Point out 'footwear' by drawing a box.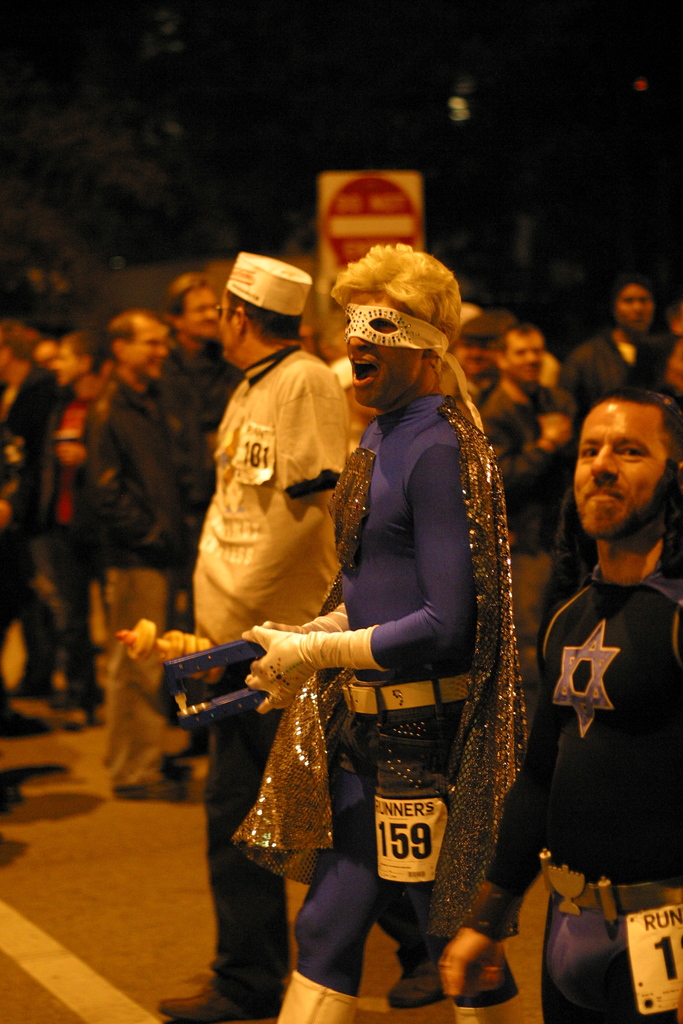
[left=270, top=977, right=363, bottom=1023].
